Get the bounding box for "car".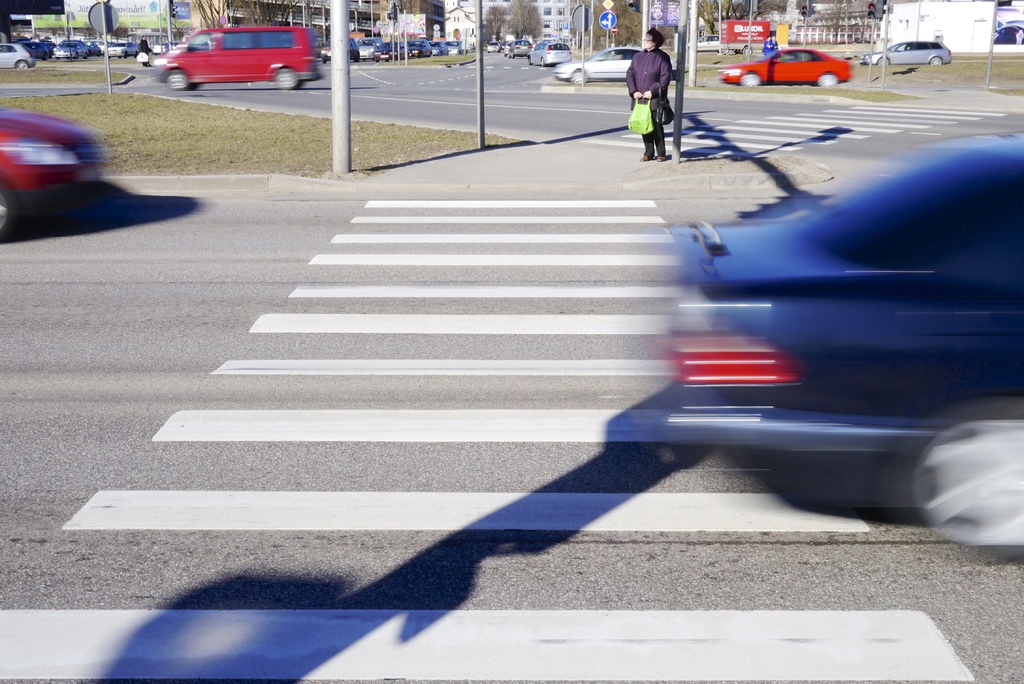
504:40:532:57.
